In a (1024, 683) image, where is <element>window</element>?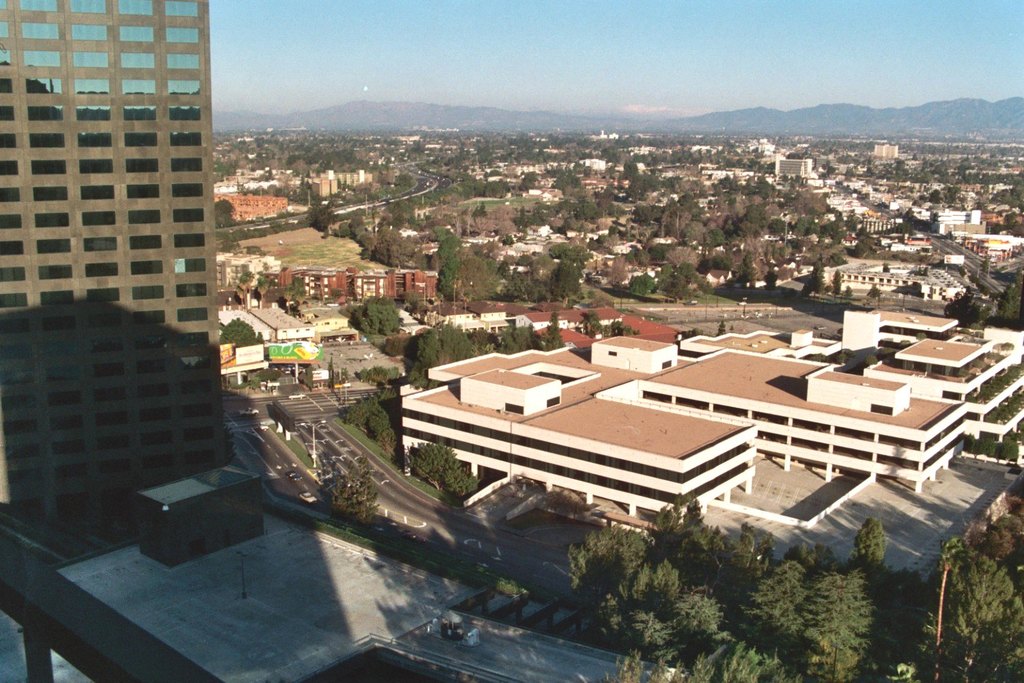
(left=76, top=105, right=110, bottom=122).
